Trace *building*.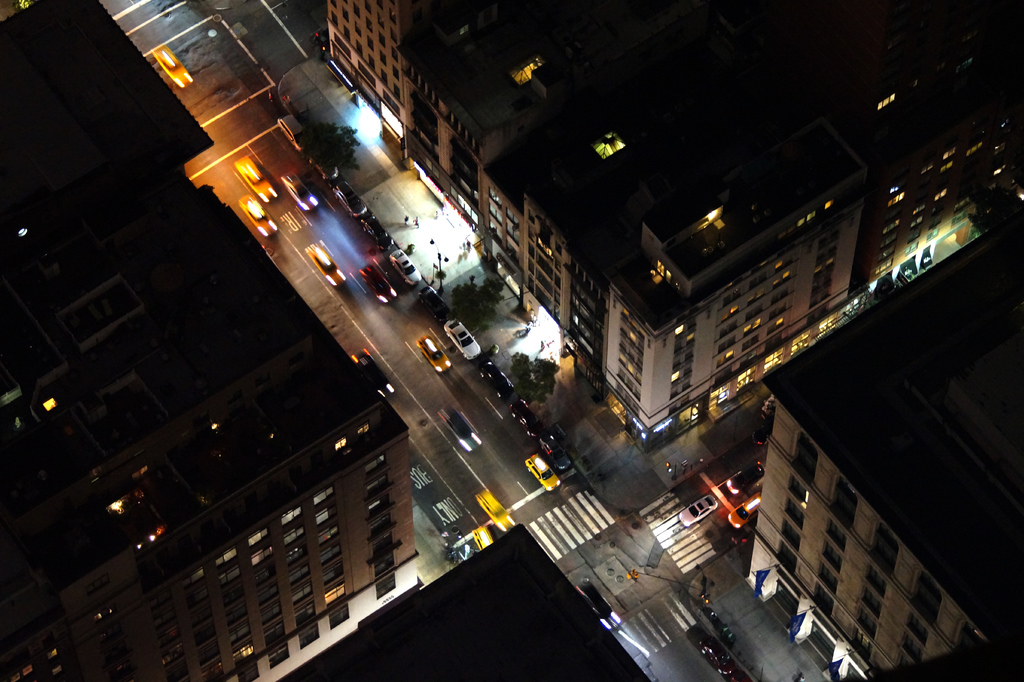
Traced to crop(744, 204, 1023, 681).
